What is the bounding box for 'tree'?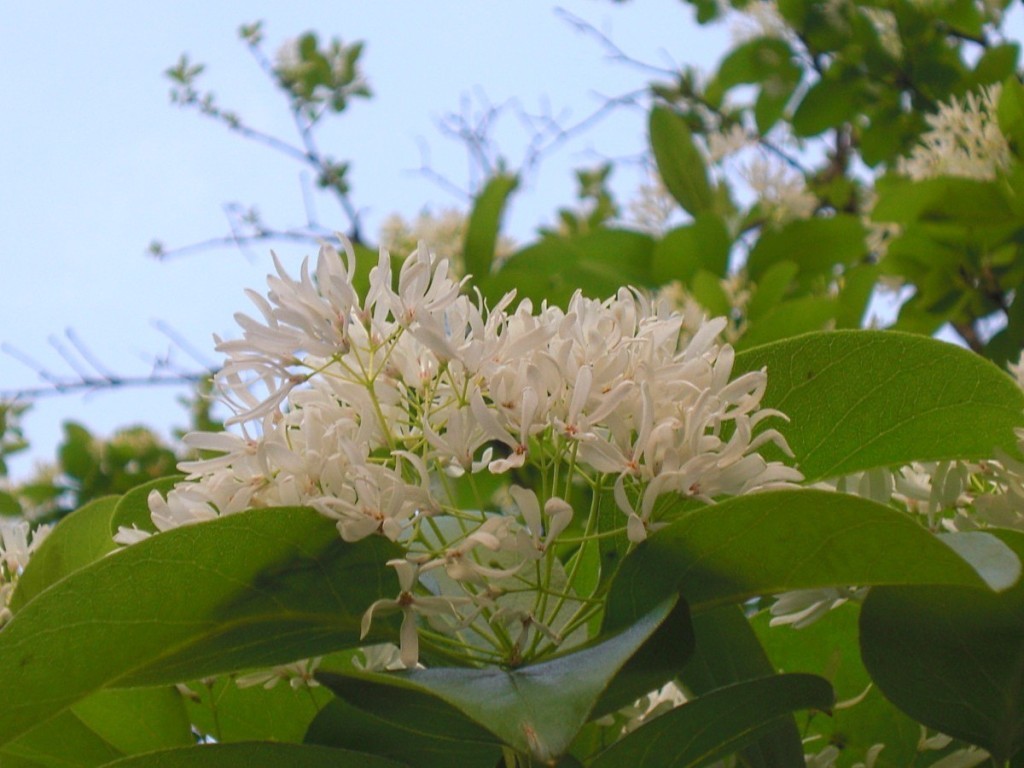
box(0, 0, 1023, 767).
